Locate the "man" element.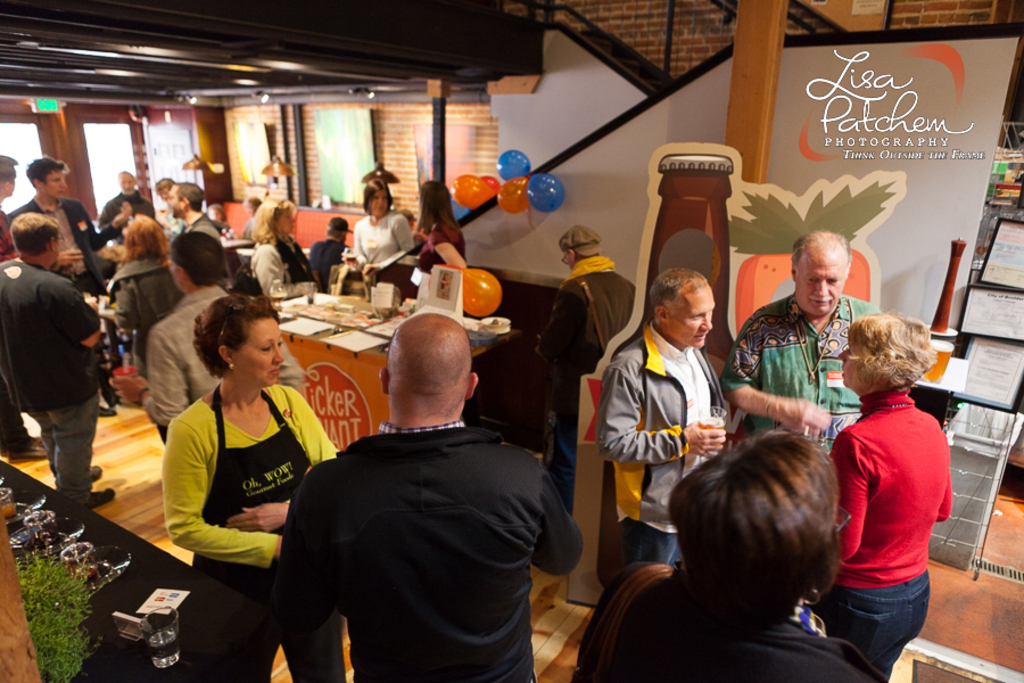
Element bbox: [0, 148, 44, 462].
